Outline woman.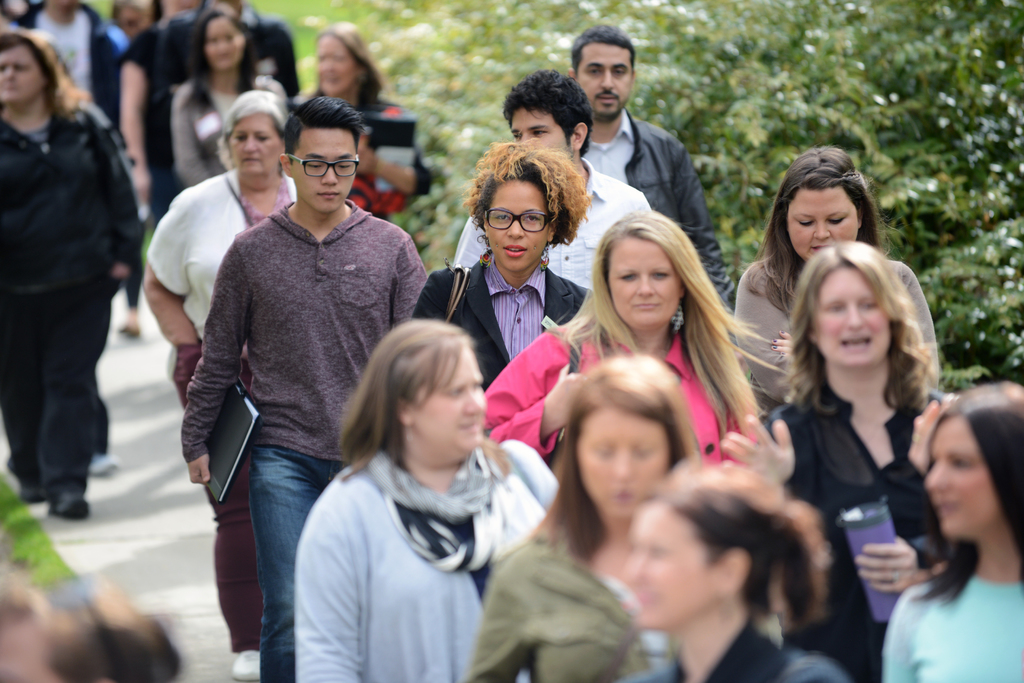
Outline: locate(407, 140, 598, 390).
